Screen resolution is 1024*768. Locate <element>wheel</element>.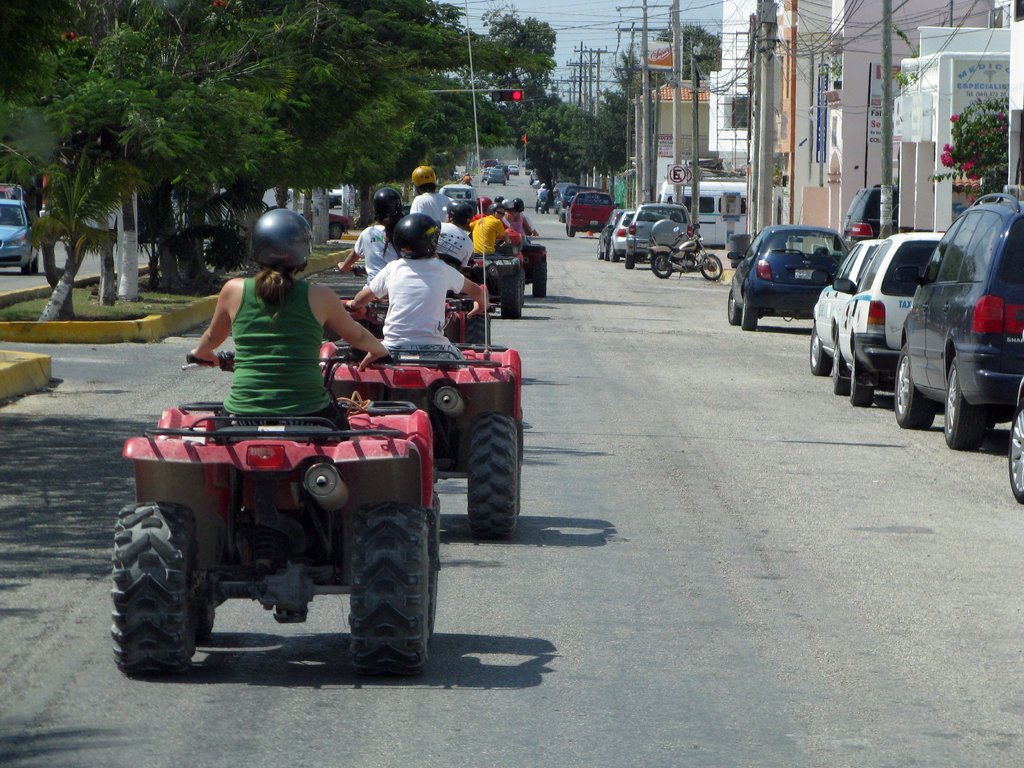
[650,220,678,246].
